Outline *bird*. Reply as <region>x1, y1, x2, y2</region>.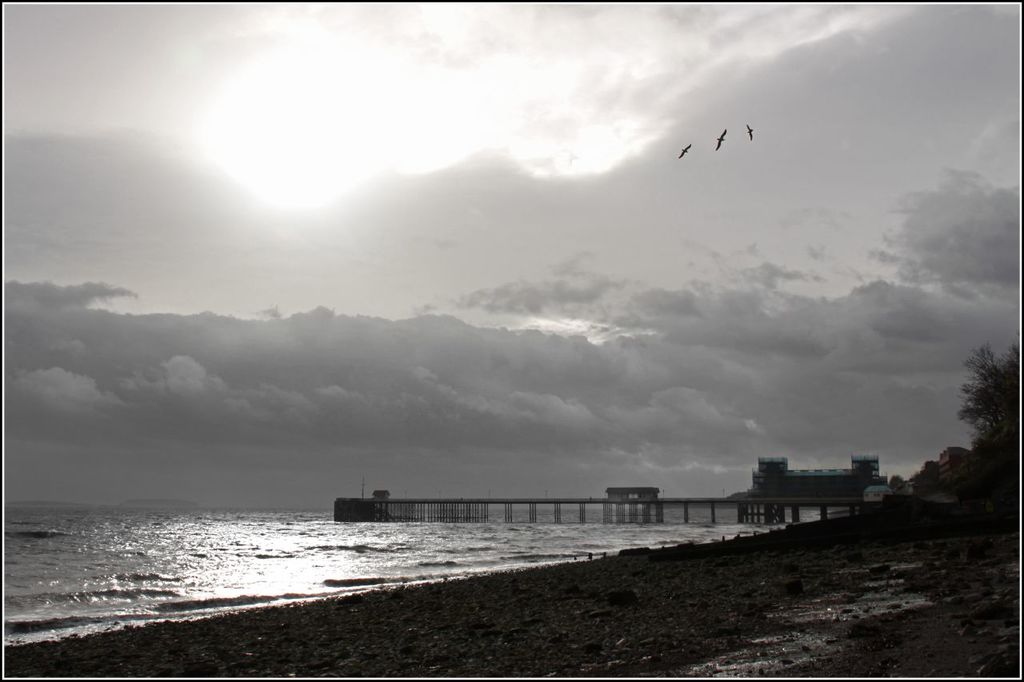
<region>673, 111, 762, 158</region>.
